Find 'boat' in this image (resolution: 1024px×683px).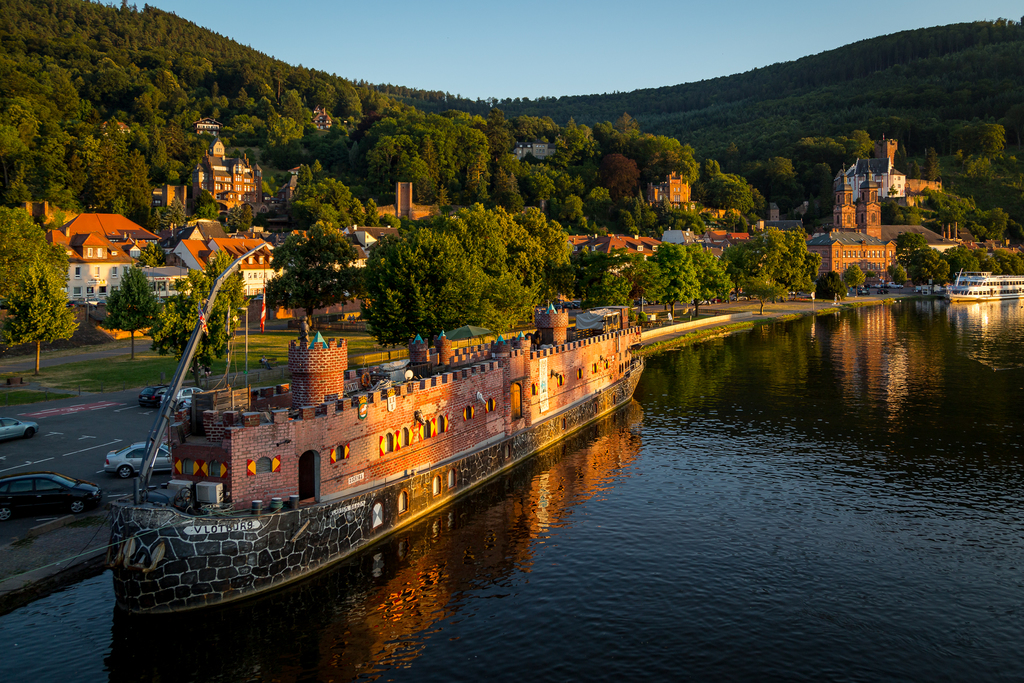
left=84, top=208, right=662, bottom=623.
